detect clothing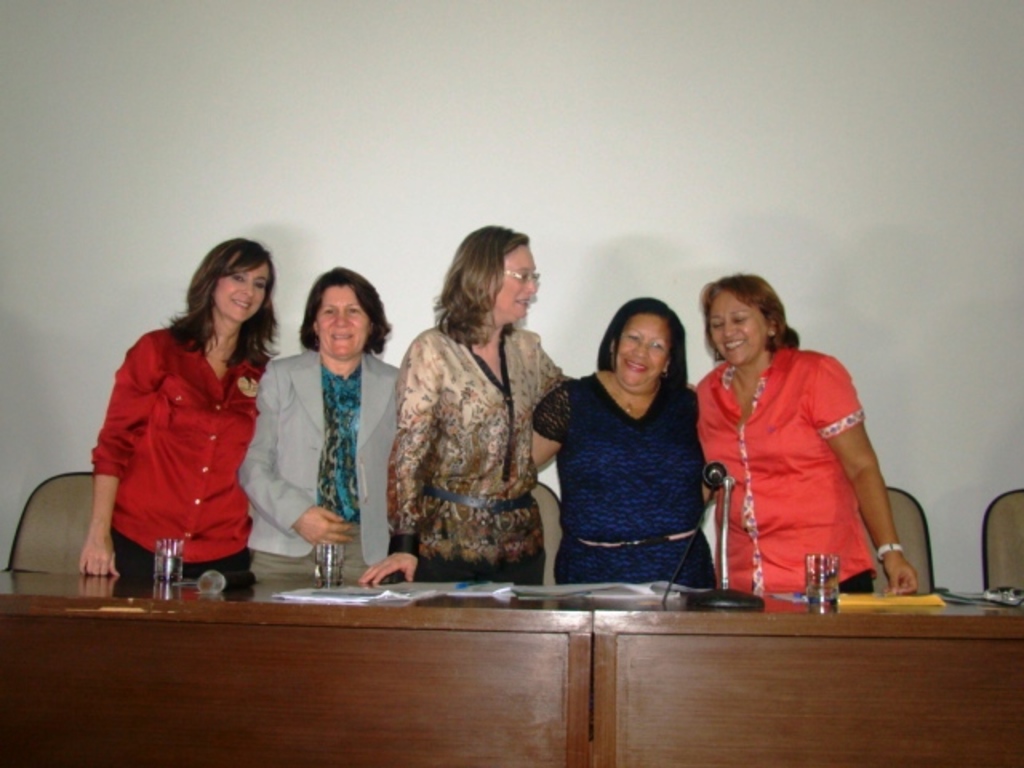
[x1=80, y1=291, x2=275, y2=590]
